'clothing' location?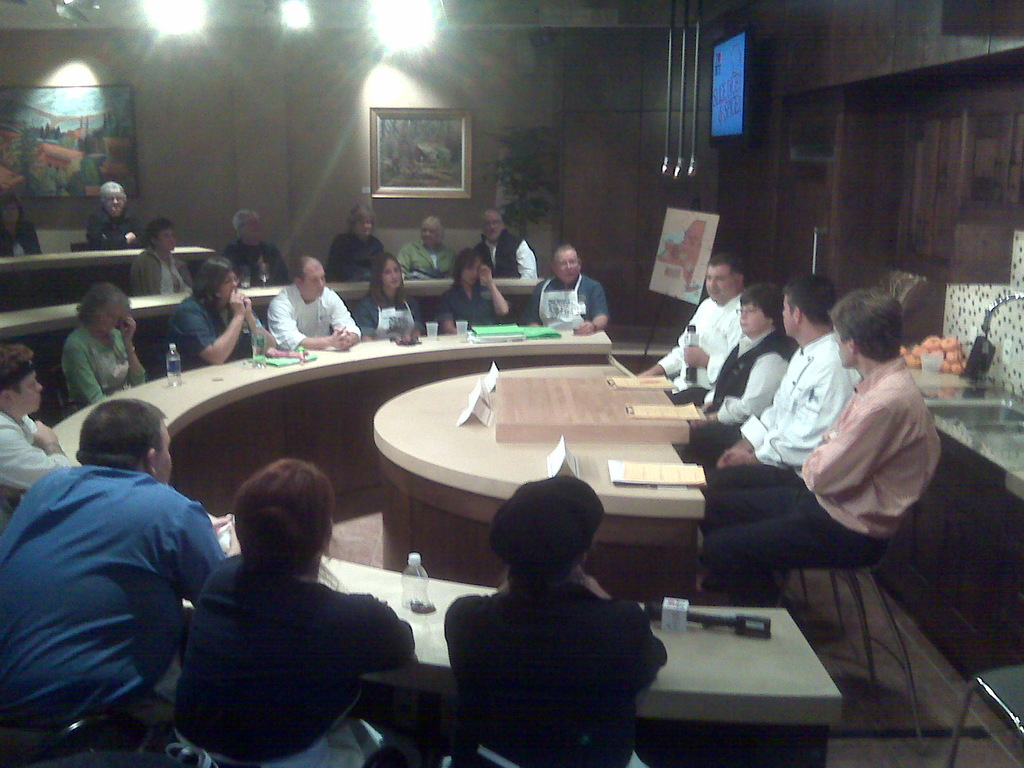
{"left": 327, "top": 233, "right": 387, "bottom": 277}
